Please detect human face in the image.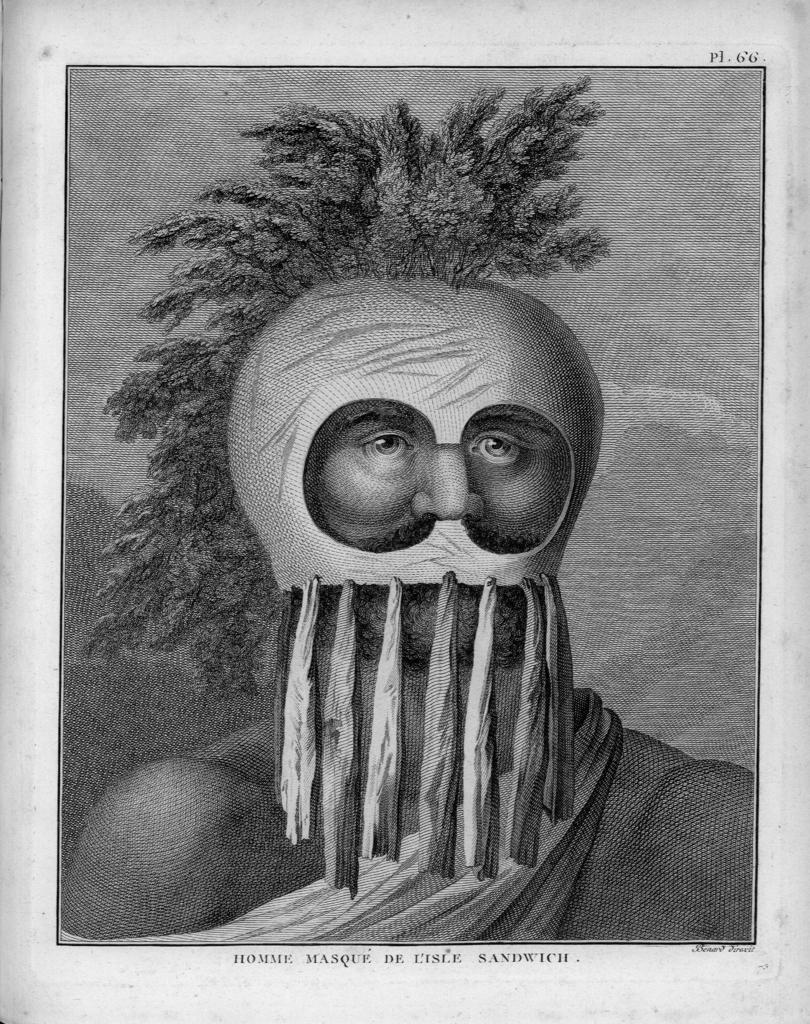
236 294 616 611.
